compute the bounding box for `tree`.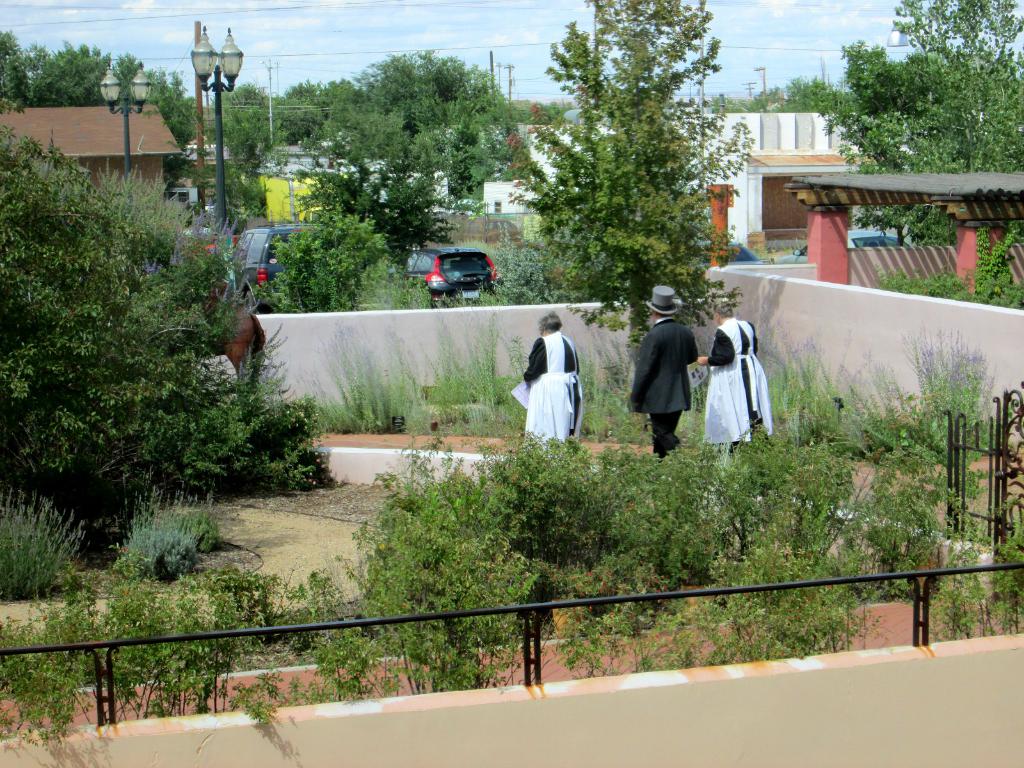
<region>32, 47, 113, 102</region>.
